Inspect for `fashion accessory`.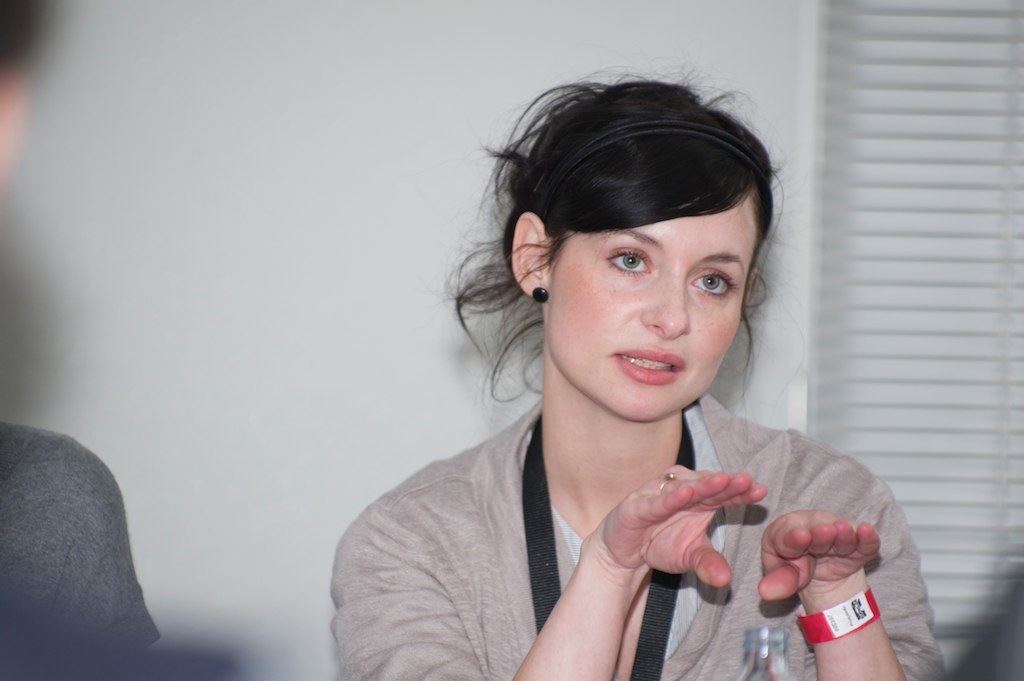
Inspection: 518,406,696,680.
